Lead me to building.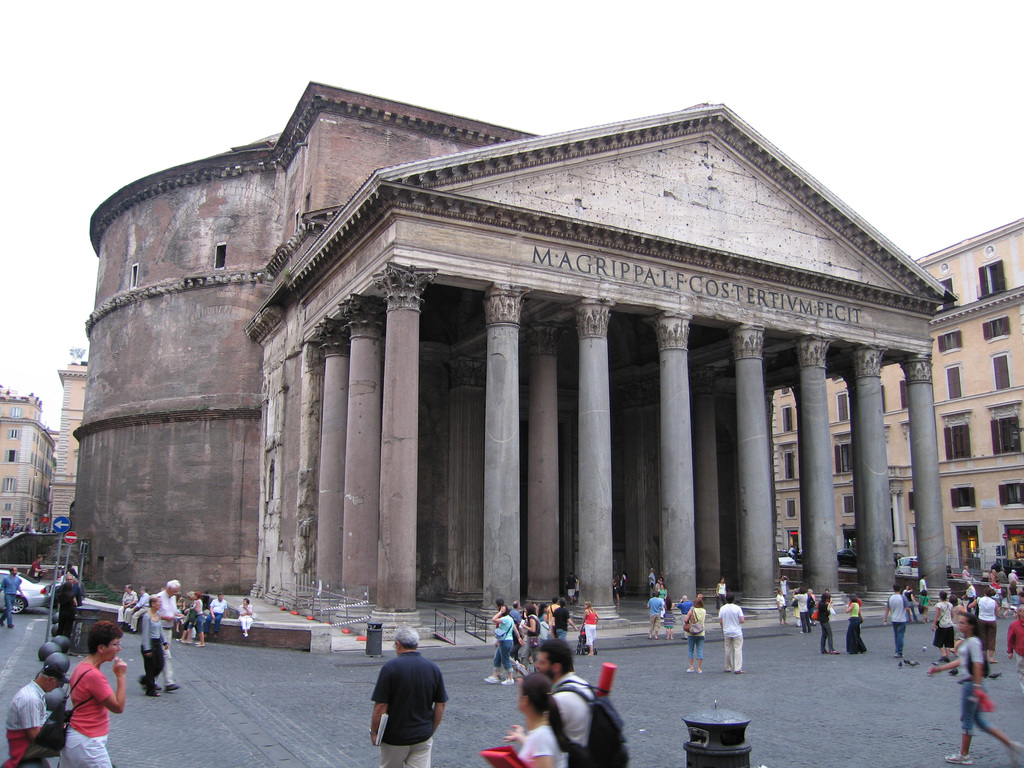
Lead to pyautogui.locateOnScreen(771, 212, 1023, 594).
